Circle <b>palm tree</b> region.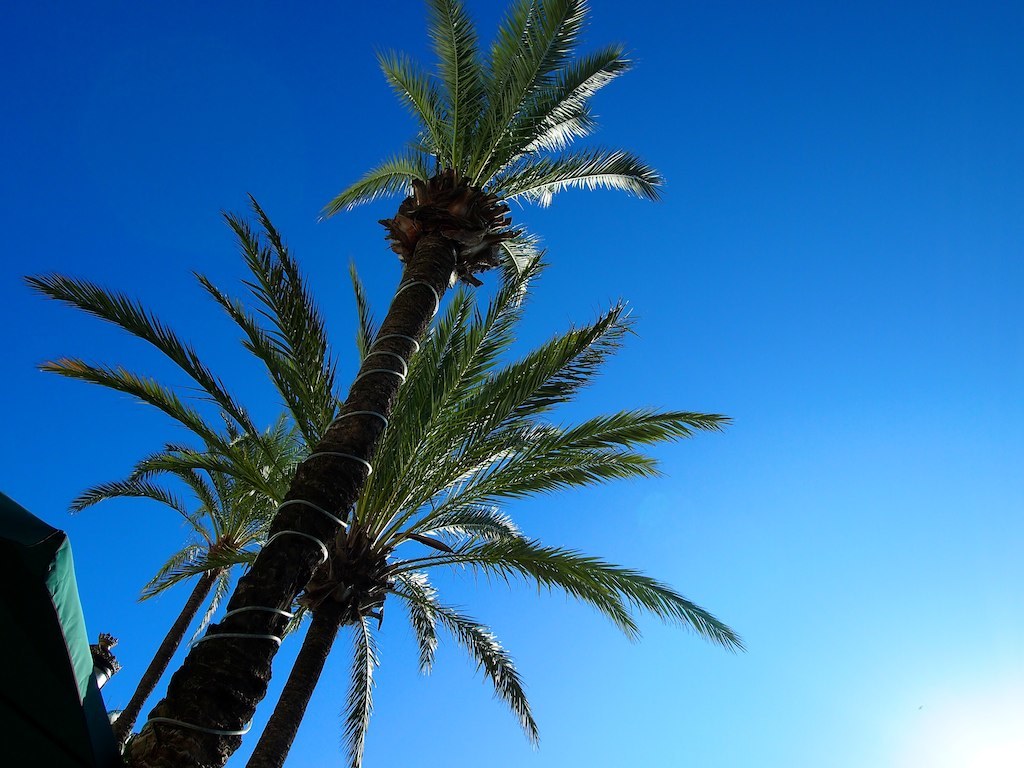
Region: pyautogui.locateOnScreen(98, 104, 668, 767).
